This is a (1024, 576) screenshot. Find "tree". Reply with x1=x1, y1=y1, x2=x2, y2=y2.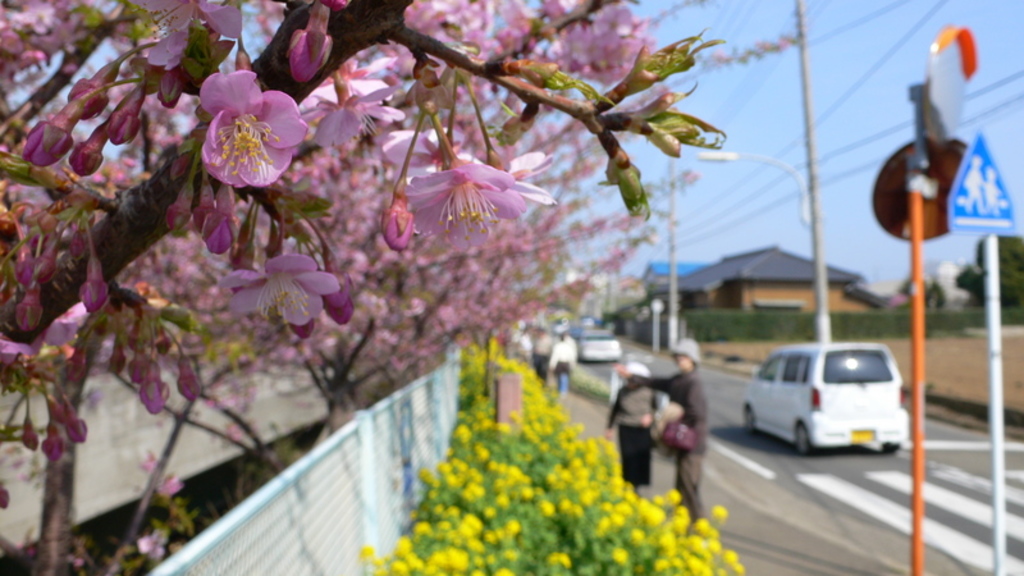
x1=0, y1=0, x2=753, y2=575.
